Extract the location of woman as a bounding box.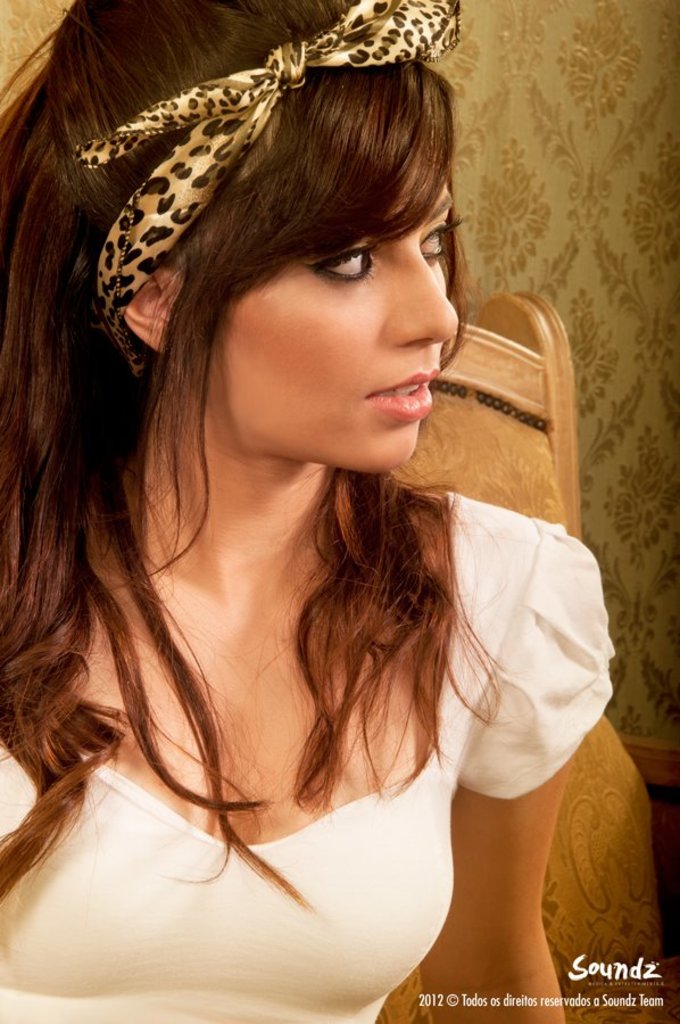
pyautogui.locateOnScreen(0, 0, 611, 1023).
